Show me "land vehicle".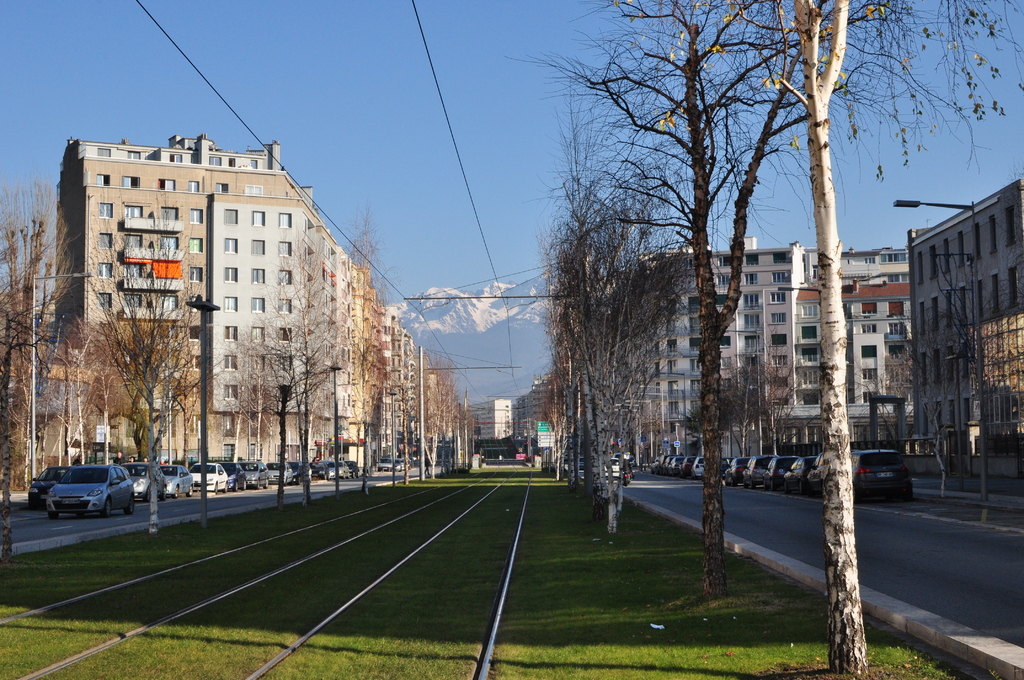
"land vehicle" is here: pyautogui.locateOnScreen(726, 457, 740, 483).
